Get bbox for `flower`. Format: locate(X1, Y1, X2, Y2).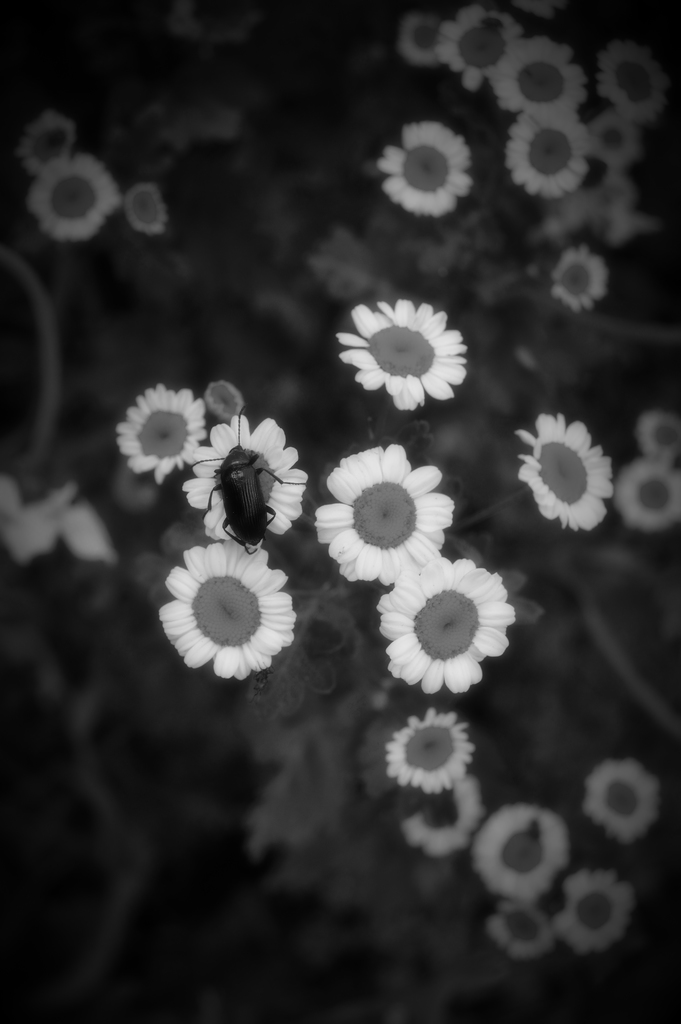
locate(592, 108, 637, 168).
